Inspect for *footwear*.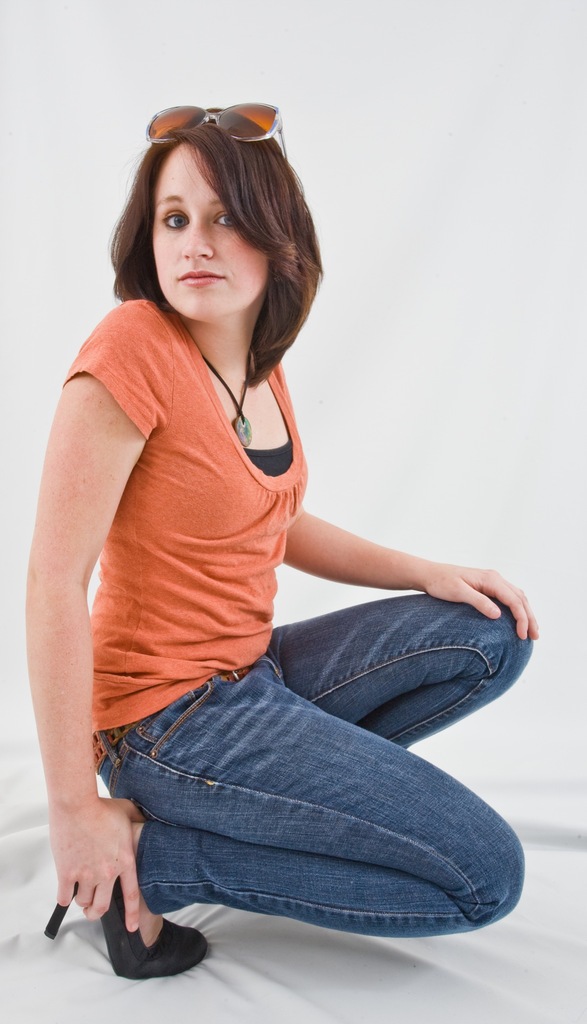
Inspection: {"left": 90, "top": 912, "right": 195, "bottom": 974}.
